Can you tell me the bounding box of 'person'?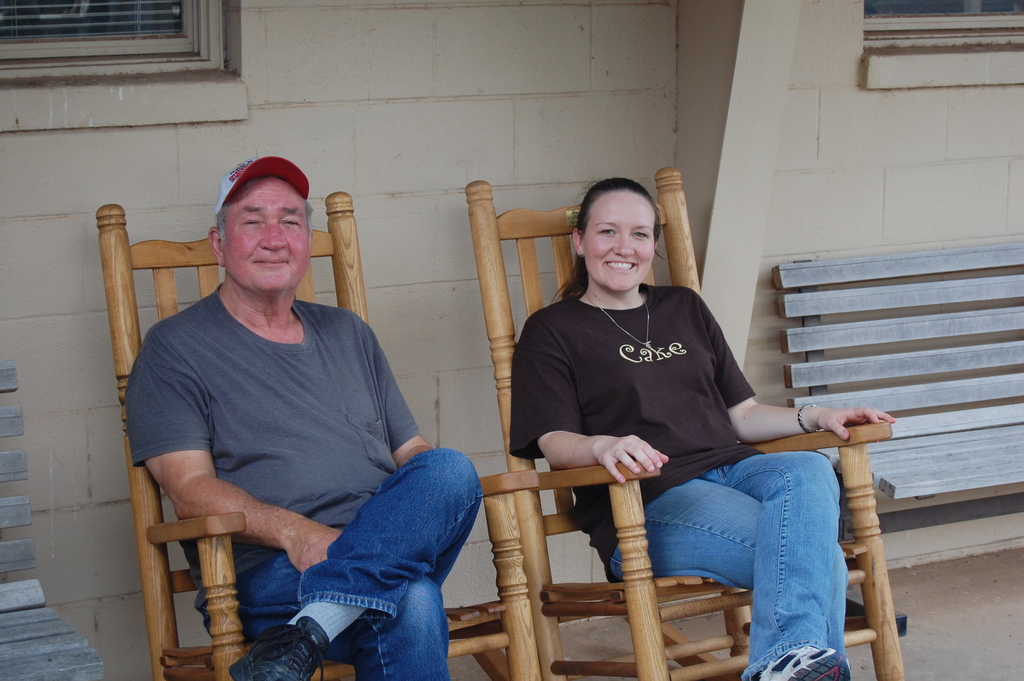
521, 199, 848, 627.
